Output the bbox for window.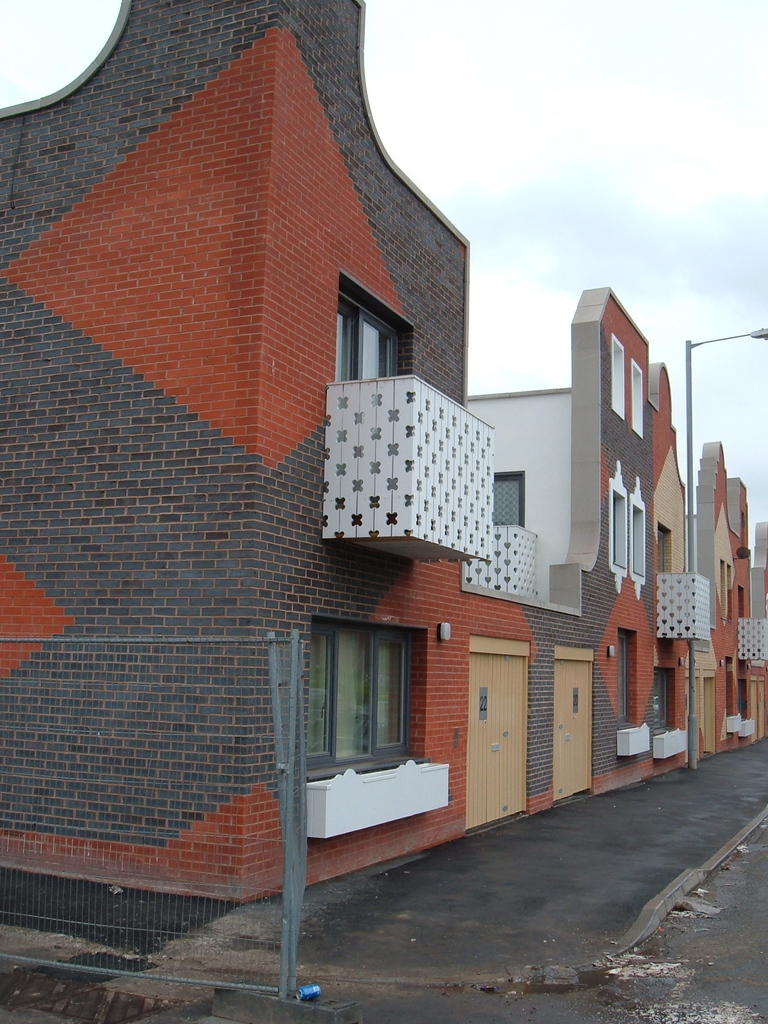
<region>308, 609, 447, 768</region>.
